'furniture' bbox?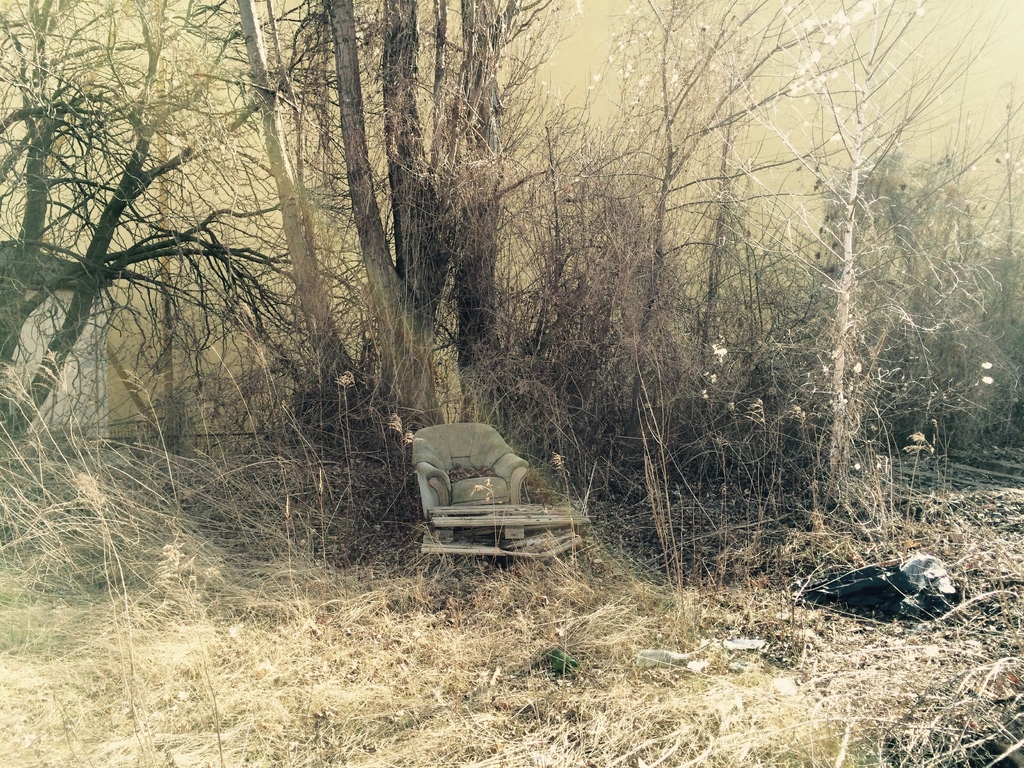
x1=410, y1=422, x2=530, y2=545
